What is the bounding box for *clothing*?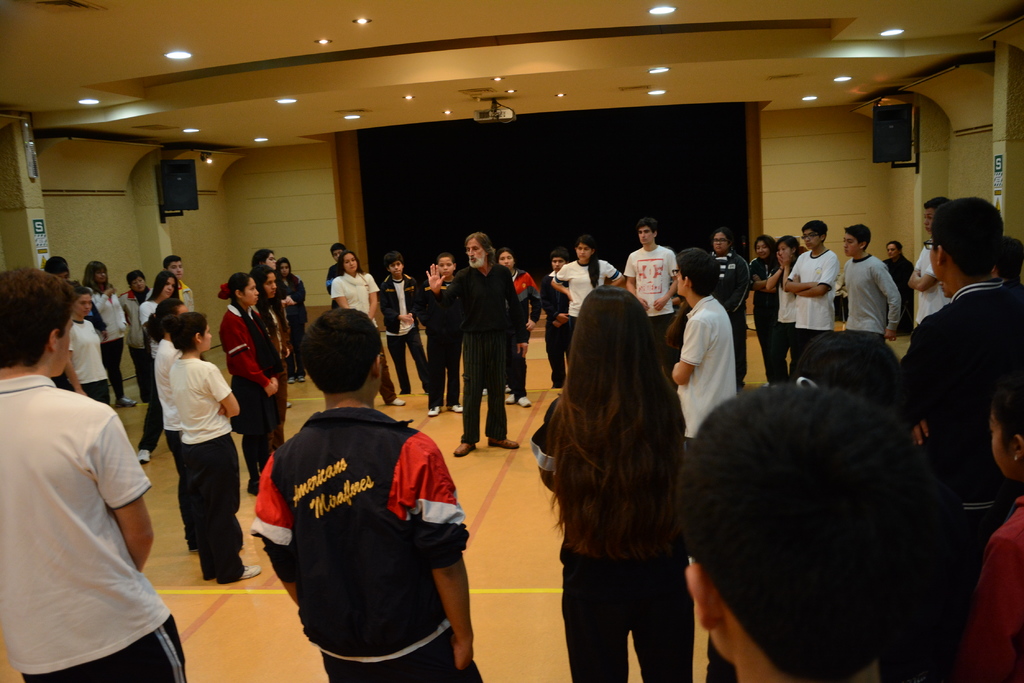
431, 280, 463, 408.
